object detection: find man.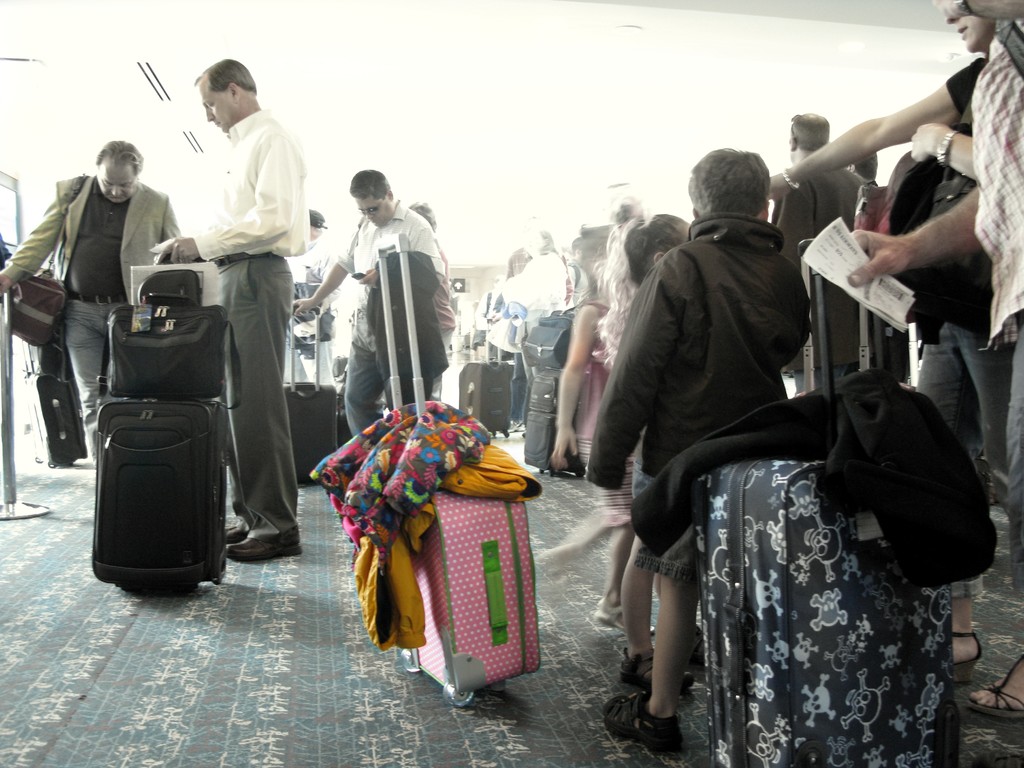
[x1=744, y1=0, x2=996, y2=340].
